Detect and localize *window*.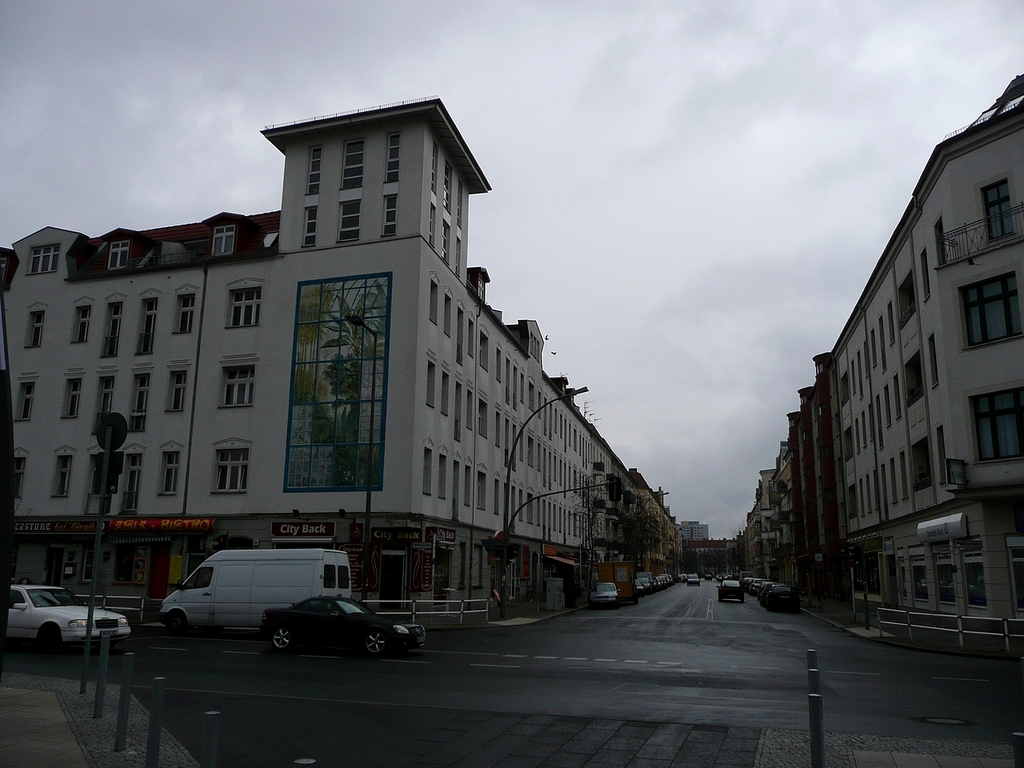
Localized at pyautogui.locateOnScreen(213, 226, 235, 256).
